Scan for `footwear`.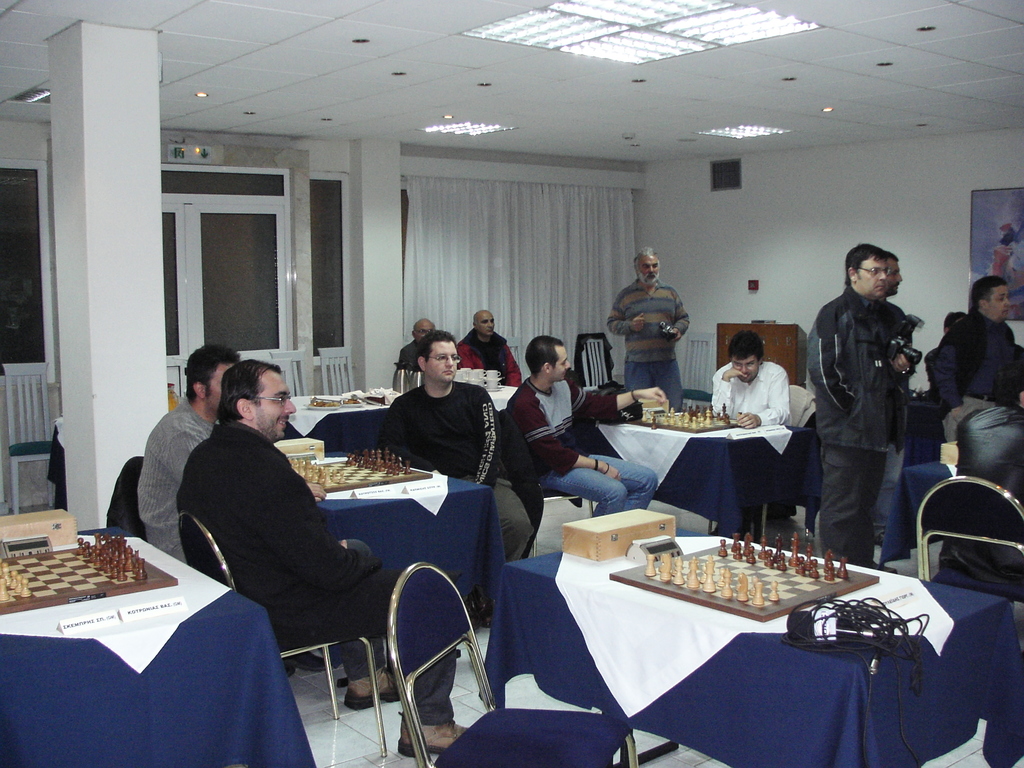
Scan result: box(284, 653, 326, 676).
